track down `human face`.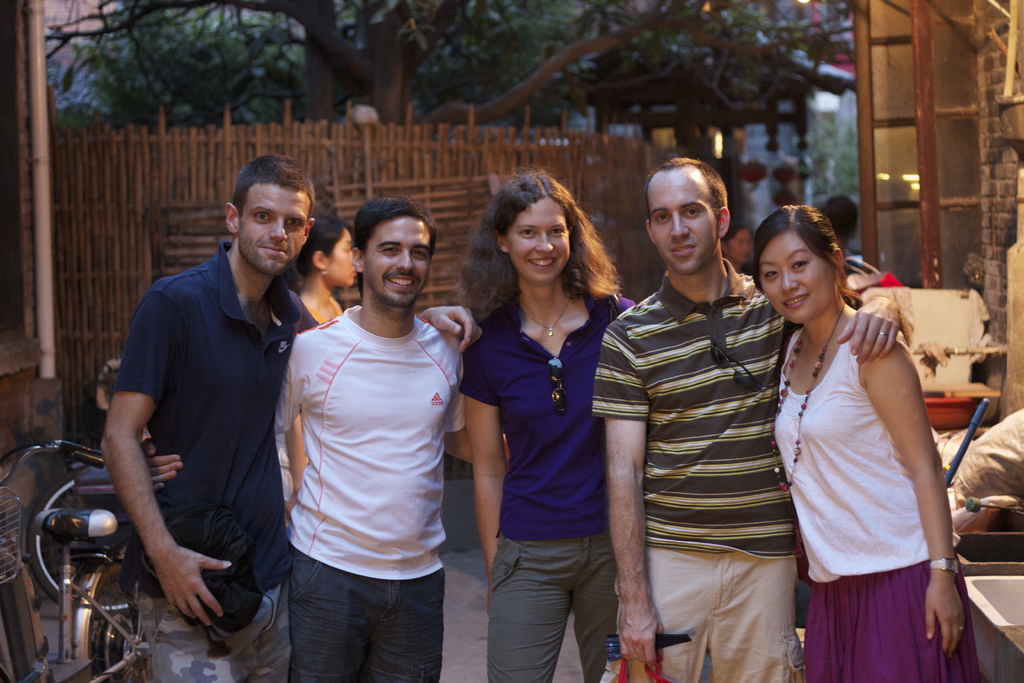
Tracked to (x1=731, y1=231, x2=750, y2=261).
